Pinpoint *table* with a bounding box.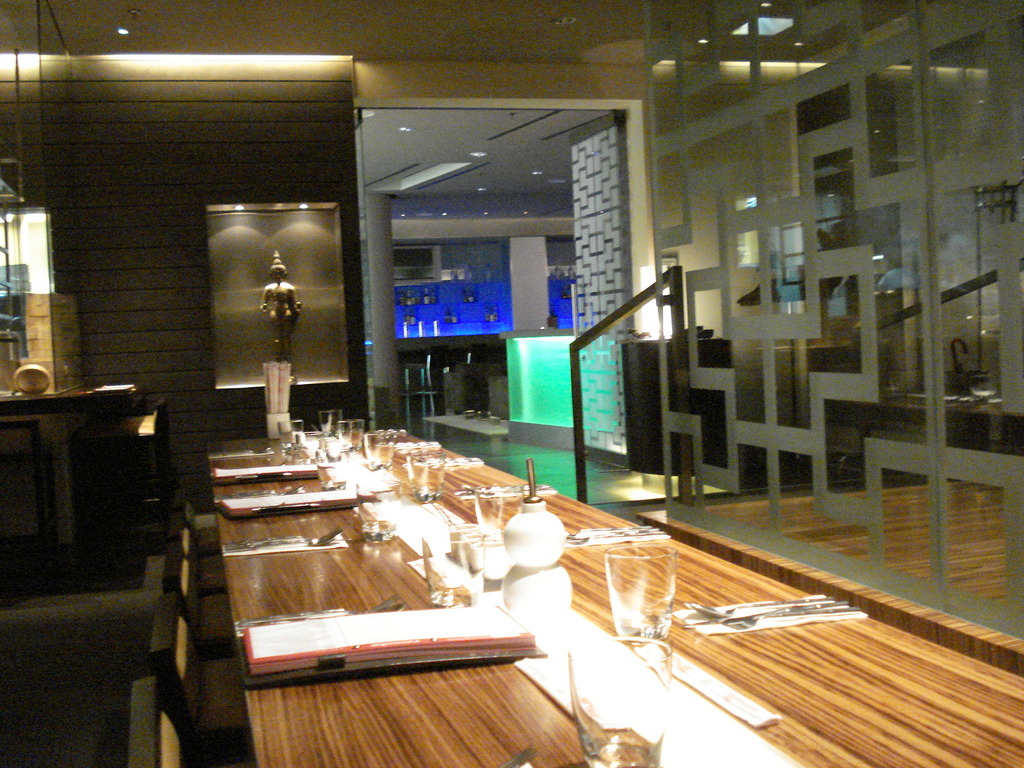
bbox(4, 383, 175, 569).
